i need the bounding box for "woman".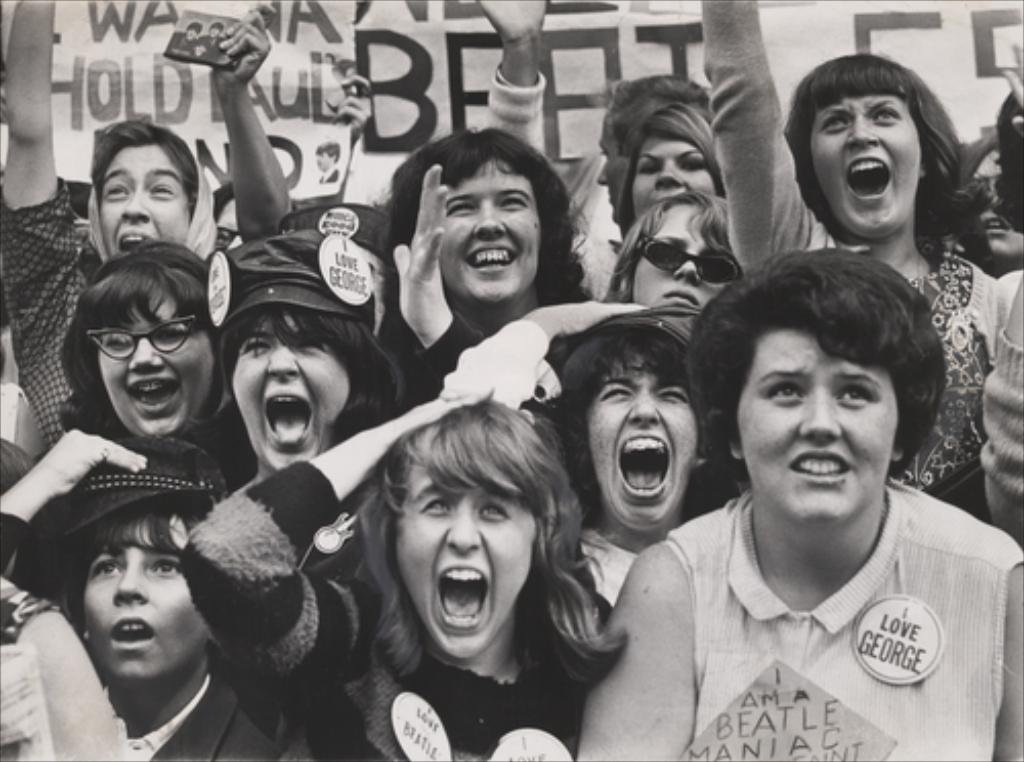
Here it is: bbox(180, 369, 627, 760).
